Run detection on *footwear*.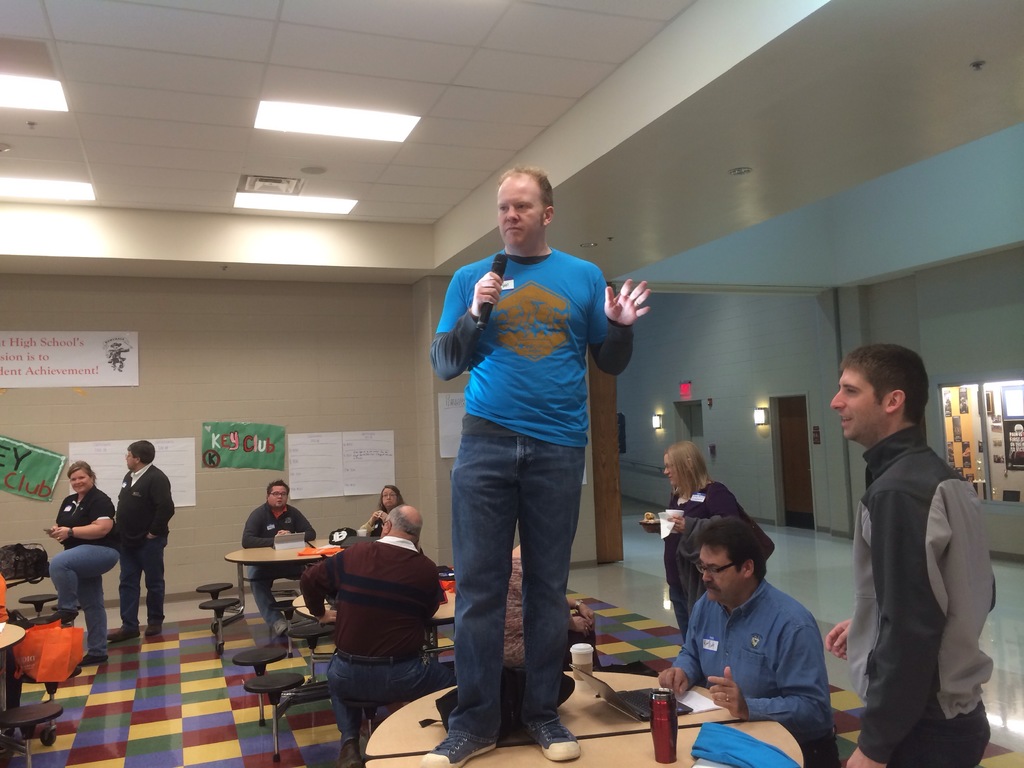
Result: [106,627,139,643].
